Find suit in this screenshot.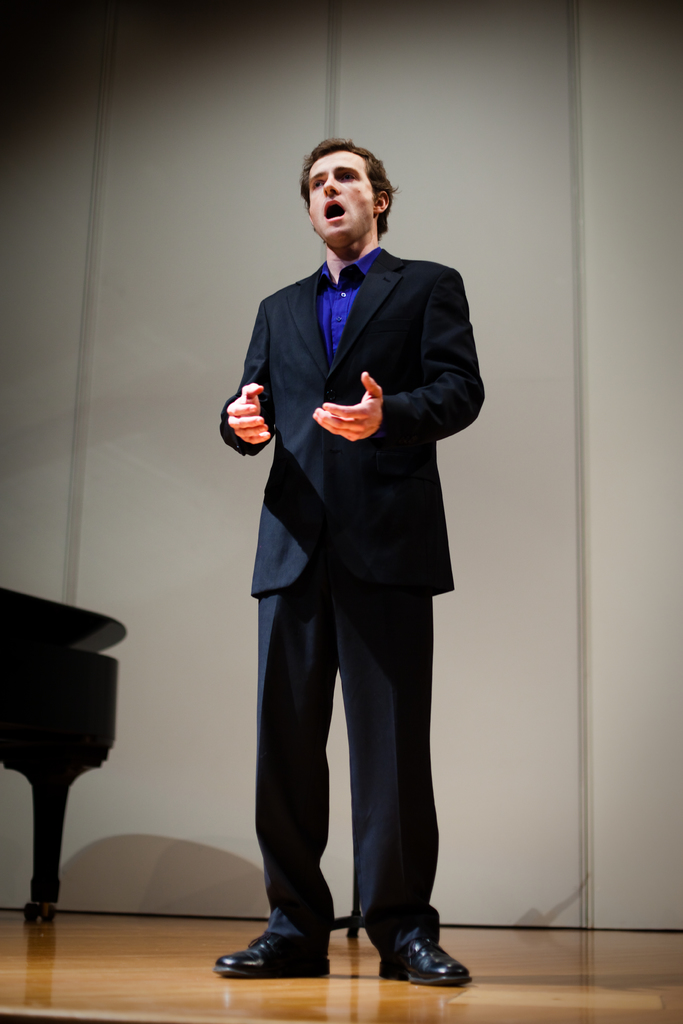
The bounding box for suit is (x1=229, y1=138, x2=481, y2=1023).
